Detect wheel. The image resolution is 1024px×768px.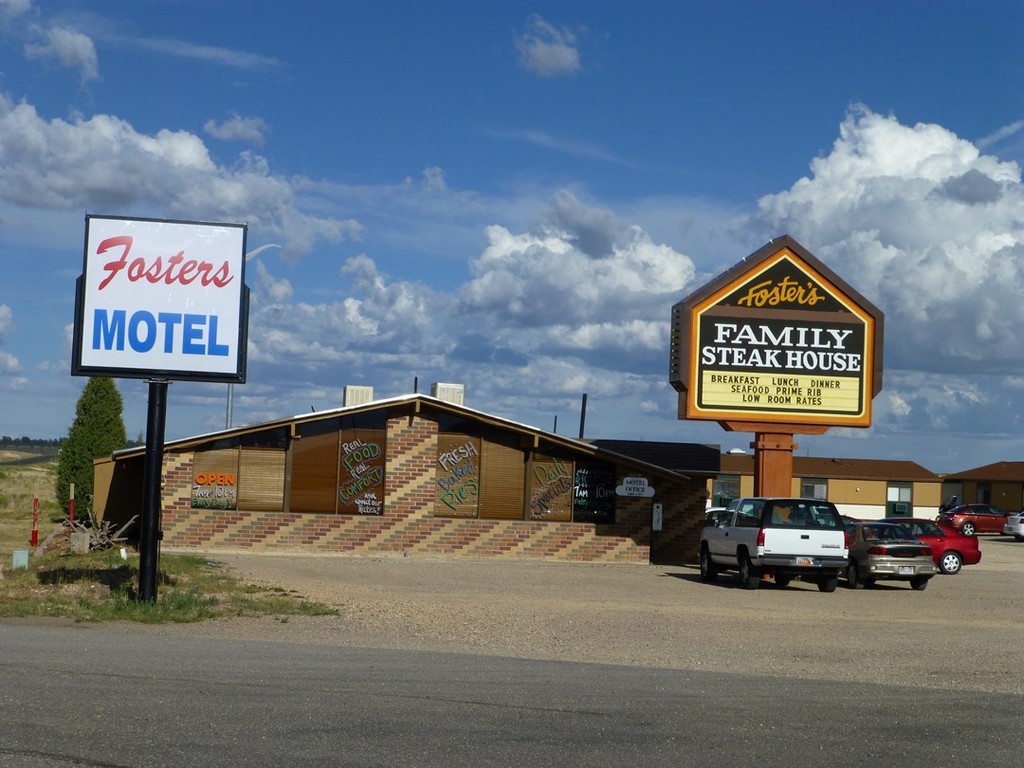
[x1=907, y1=576, x2=928, y2=589].
